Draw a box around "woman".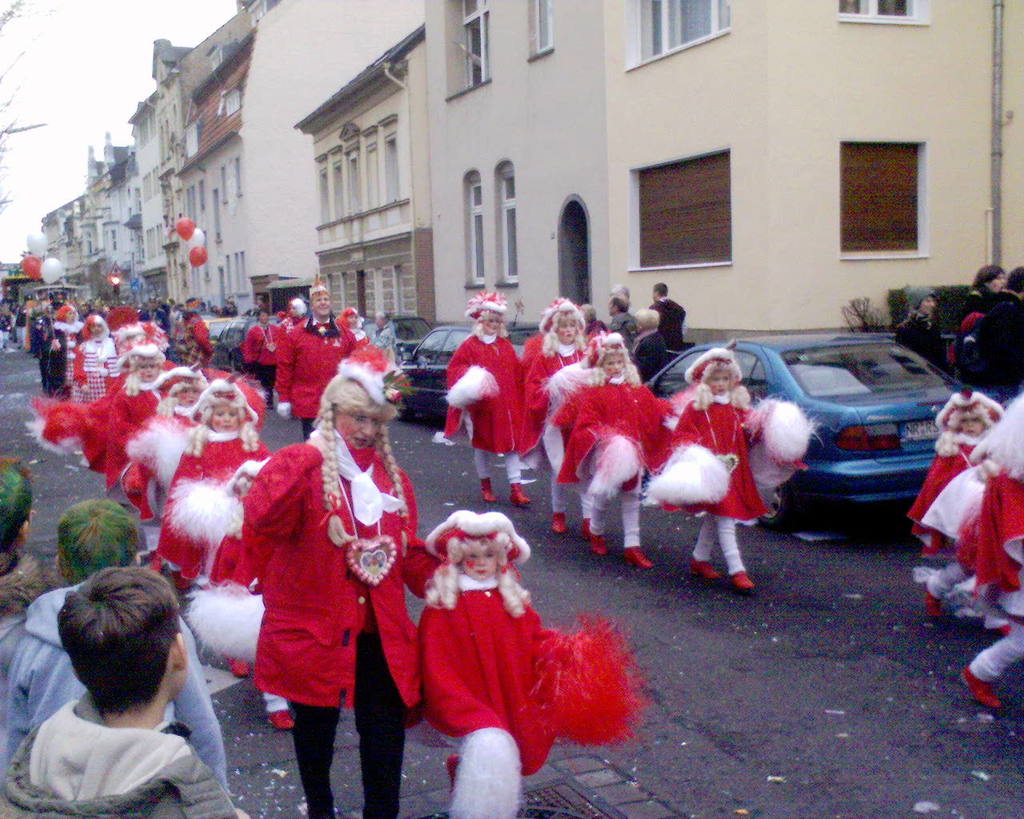
(46,304,90,404).
